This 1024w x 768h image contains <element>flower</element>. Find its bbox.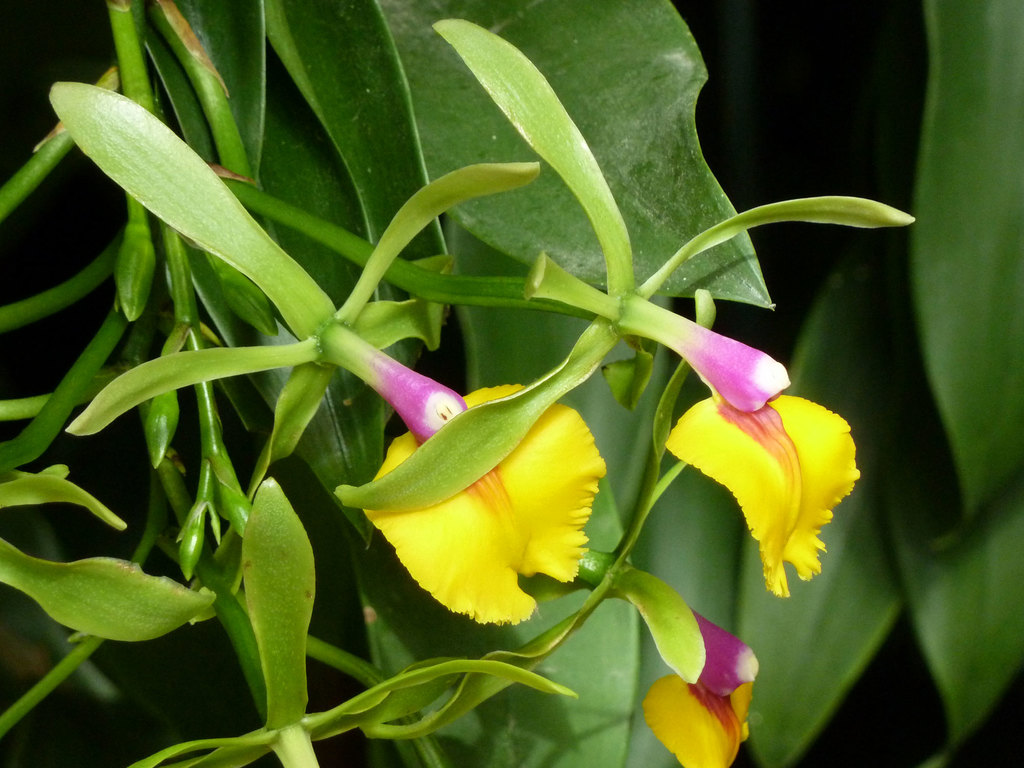
666:332:860:596.
